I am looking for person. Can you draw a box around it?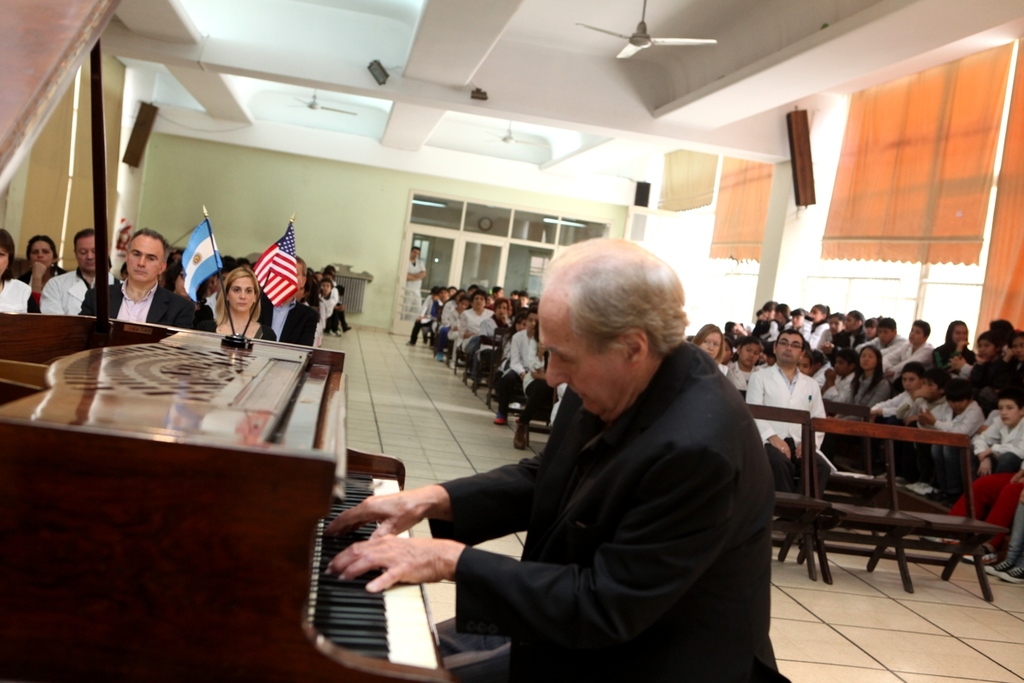
Sure, the bounding box is [330, 236, 790, 682].
